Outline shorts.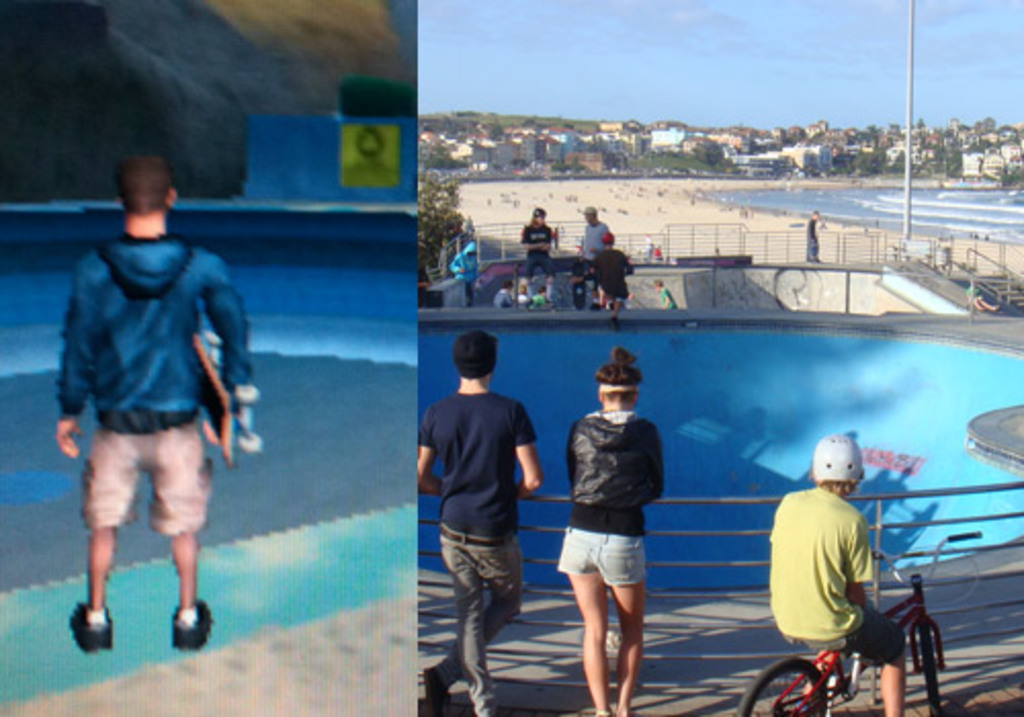
Outline: (left=571, top=533, right=659, bottom=608).
